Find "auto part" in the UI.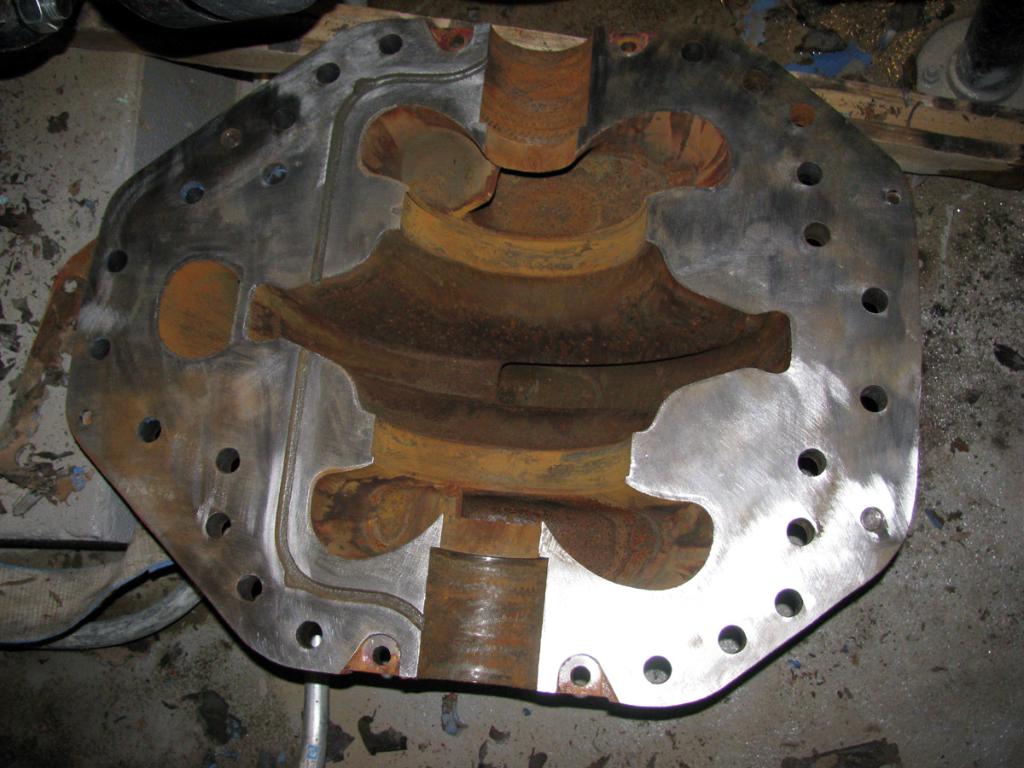
UI element at left=0, top=70, right=957, bottom=695.
